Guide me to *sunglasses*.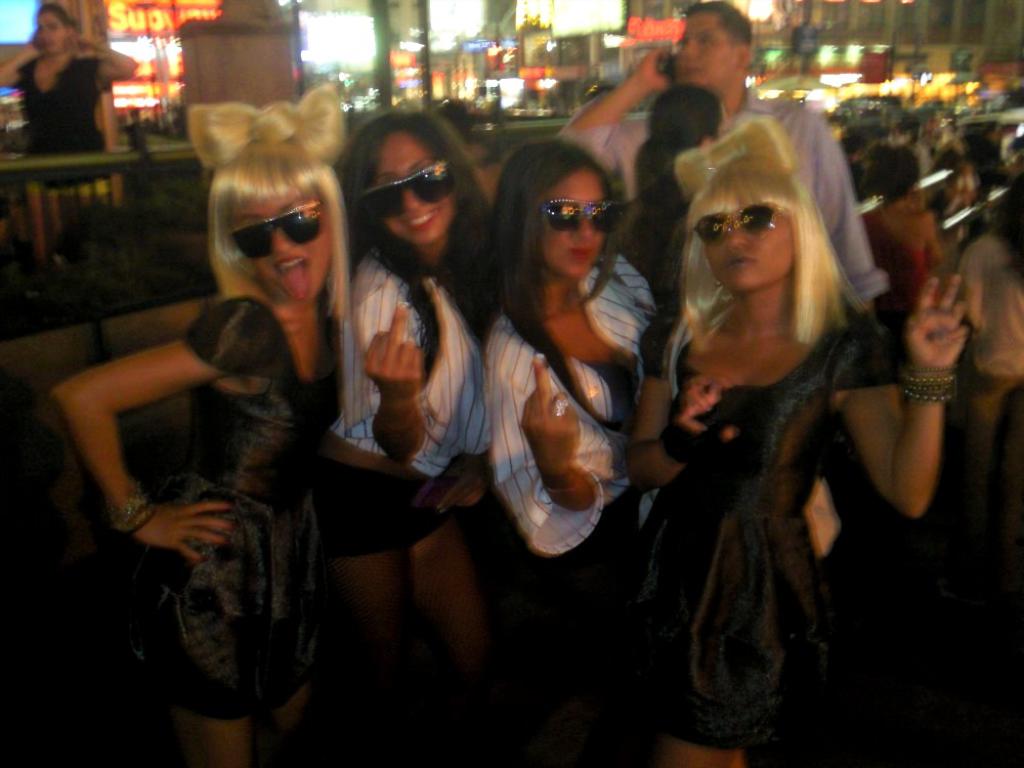
Guidance: (left=226, top=196, right=323, bottom=262).
